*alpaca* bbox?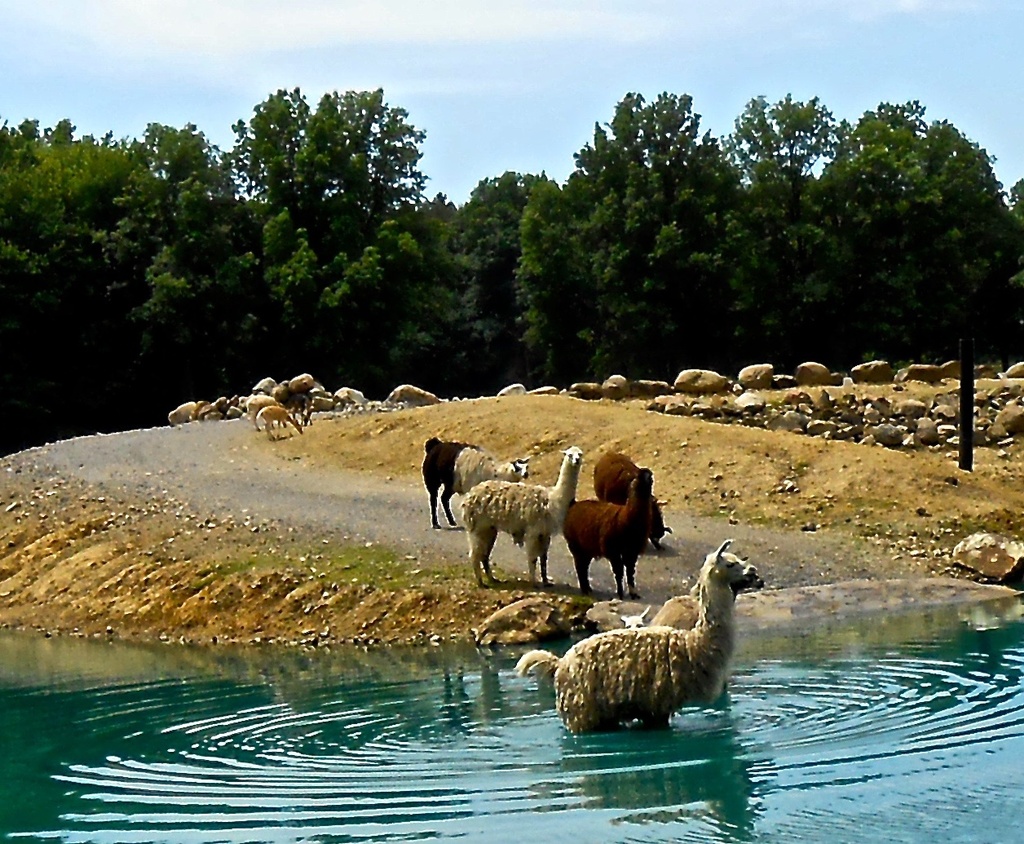
box(618, 603, 655, 630)
